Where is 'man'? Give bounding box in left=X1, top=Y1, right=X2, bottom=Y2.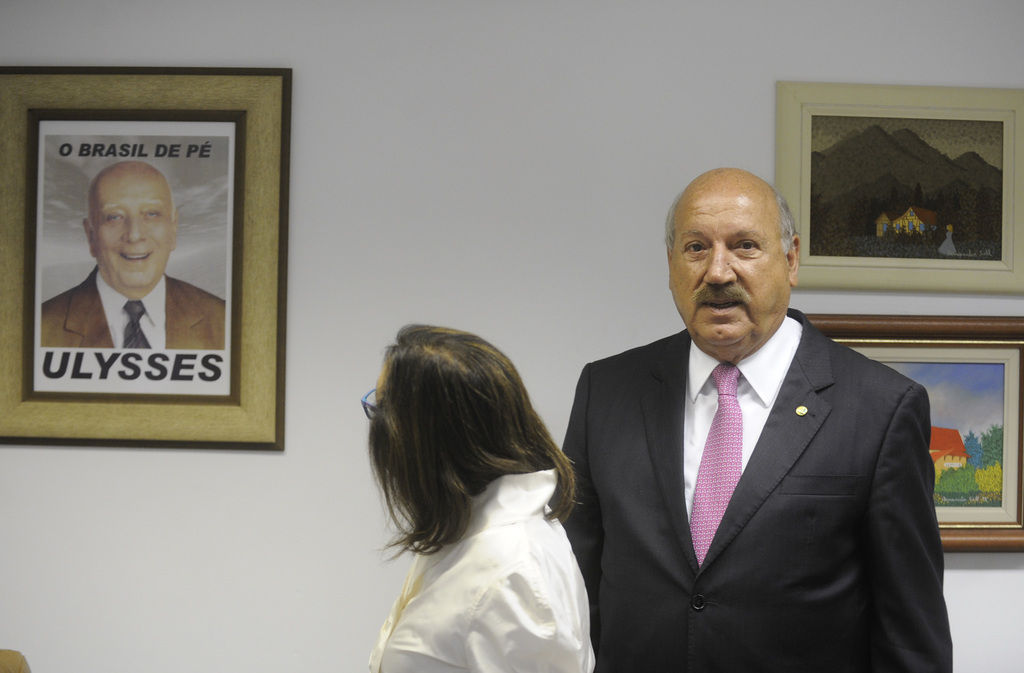
left=557, top=163, right=956, bottom=672.
